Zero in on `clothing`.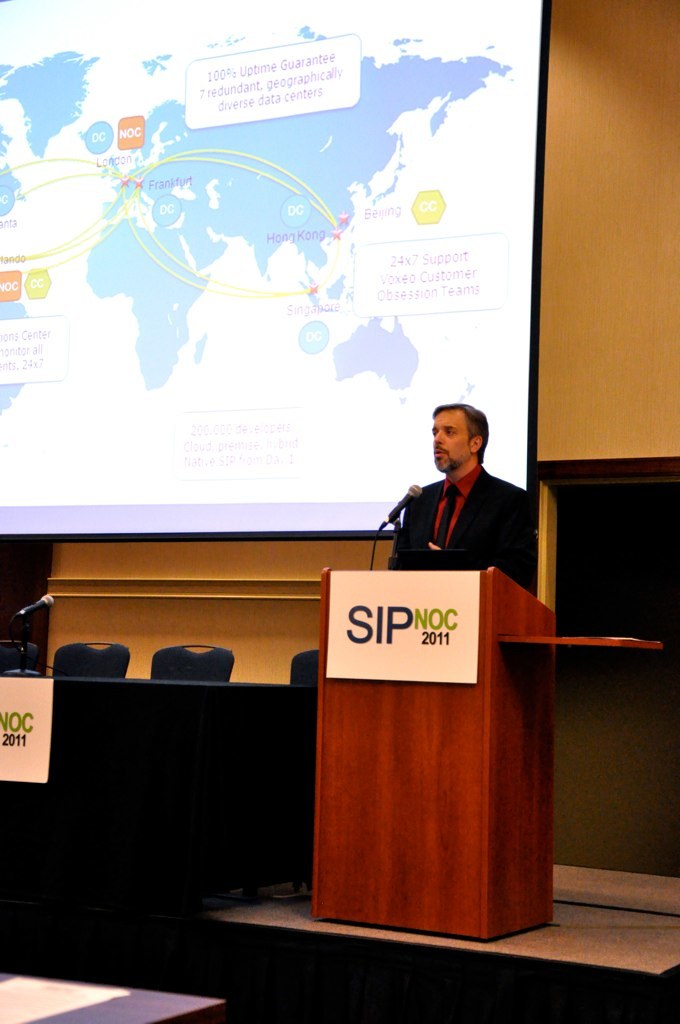
Zeroed in: select_region(383, 462, 539, 595).
